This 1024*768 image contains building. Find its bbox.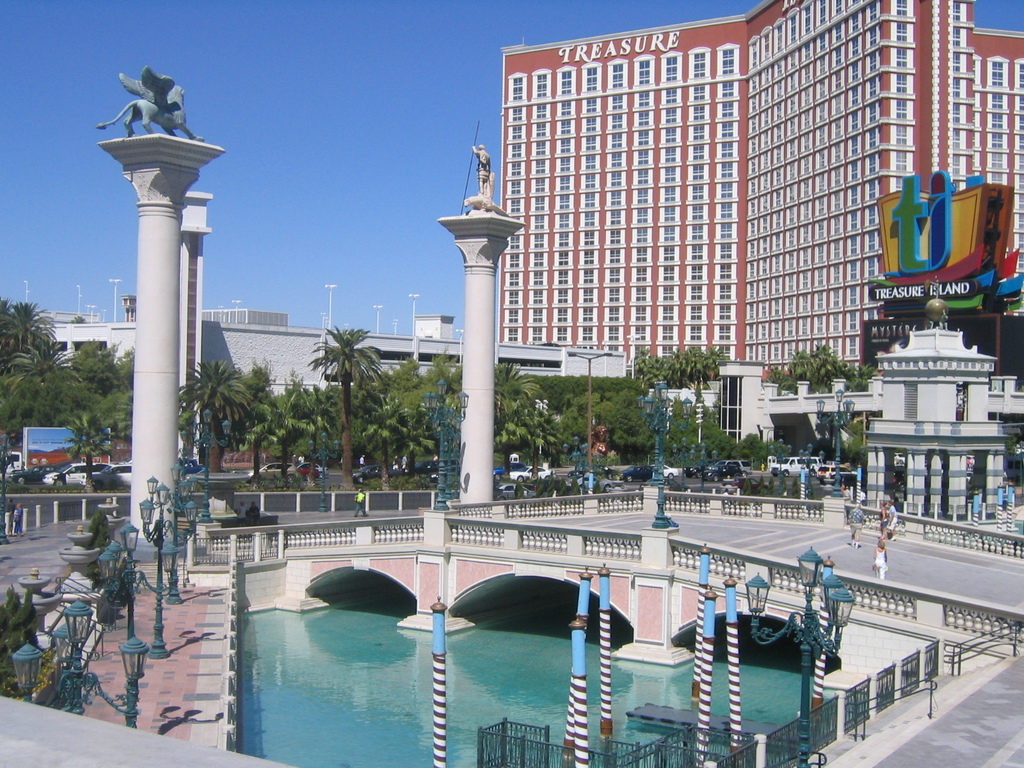
x1=201, y1=308, x2=290, y2=326.
